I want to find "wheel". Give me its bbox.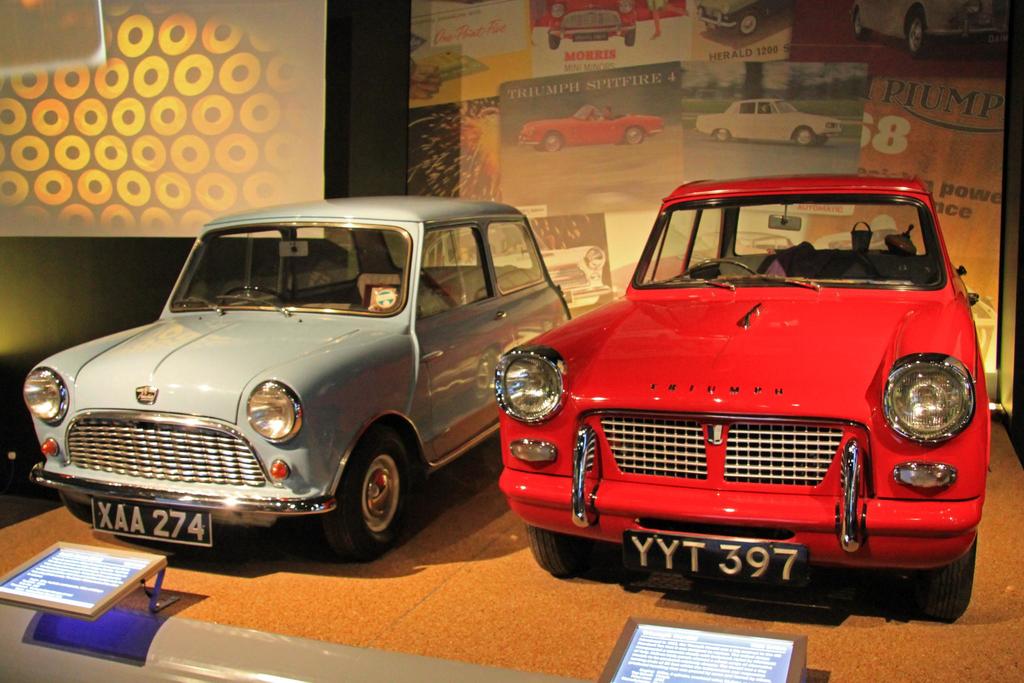
[left=817, top=136, right=828, bottom=146].
